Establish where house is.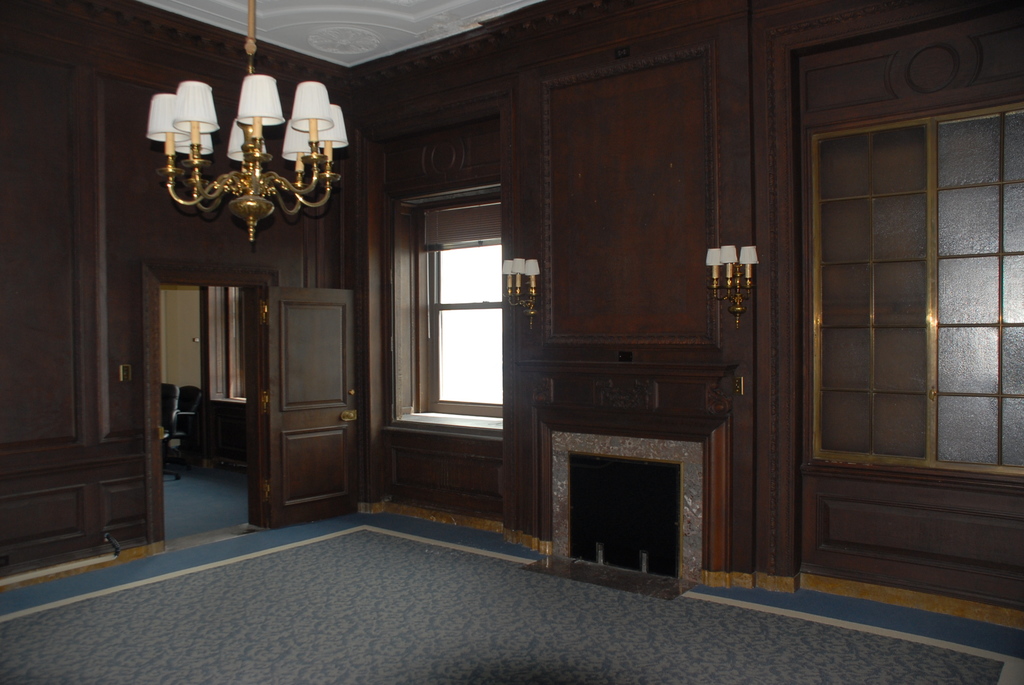
Established at 0,6,1019,681.
